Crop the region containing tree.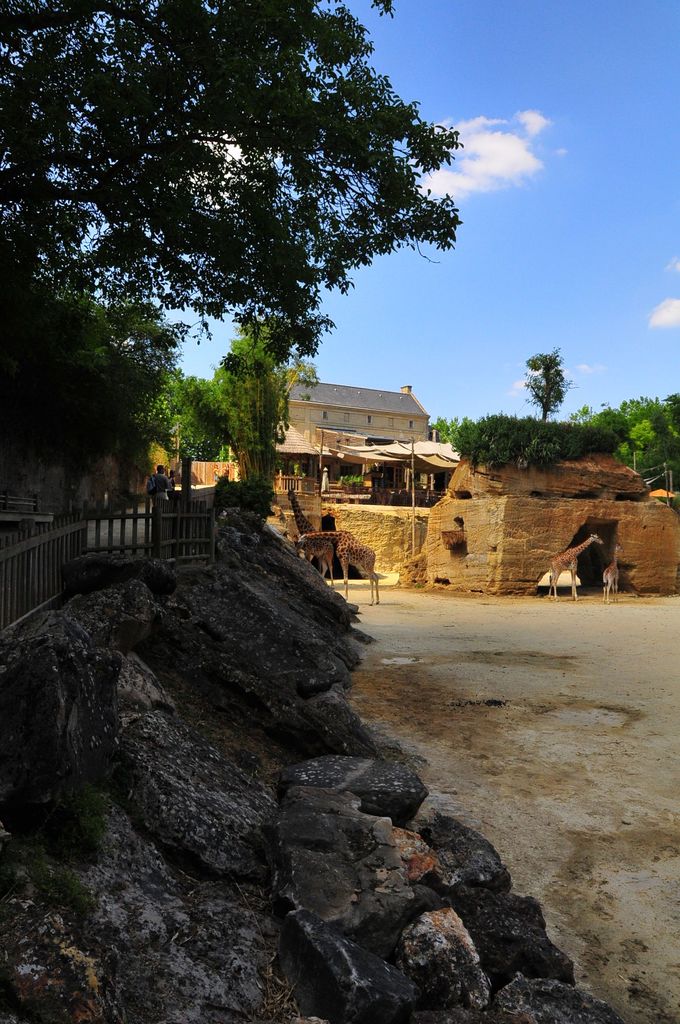
Crop region: box=[530, 329, 595, 427].
